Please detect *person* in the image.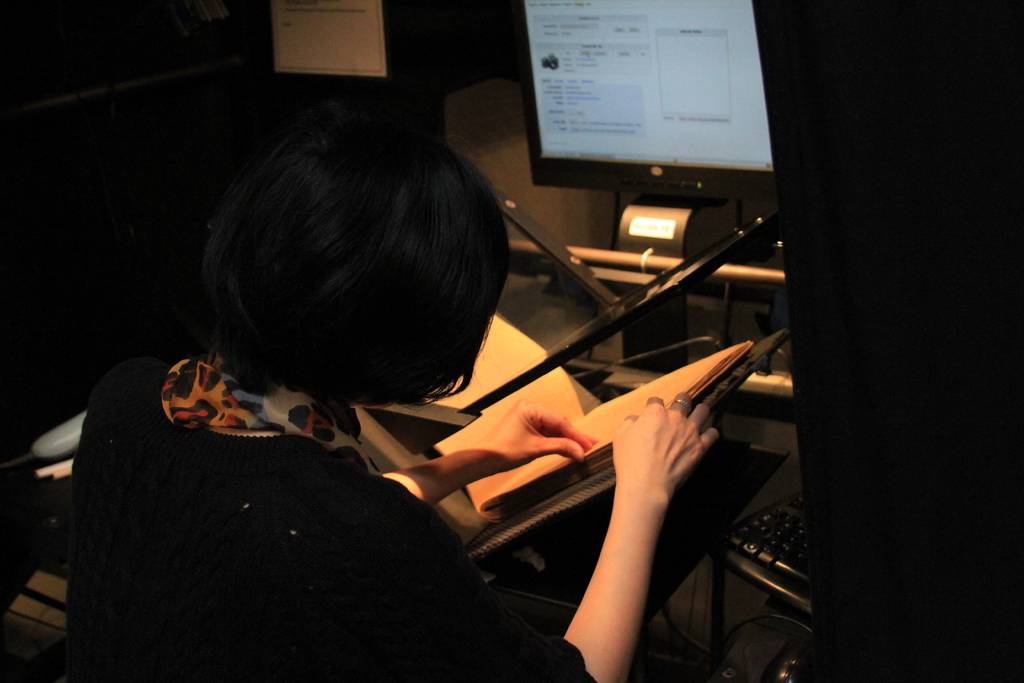
x1=67 y1=138 x2=717 y2=682.
